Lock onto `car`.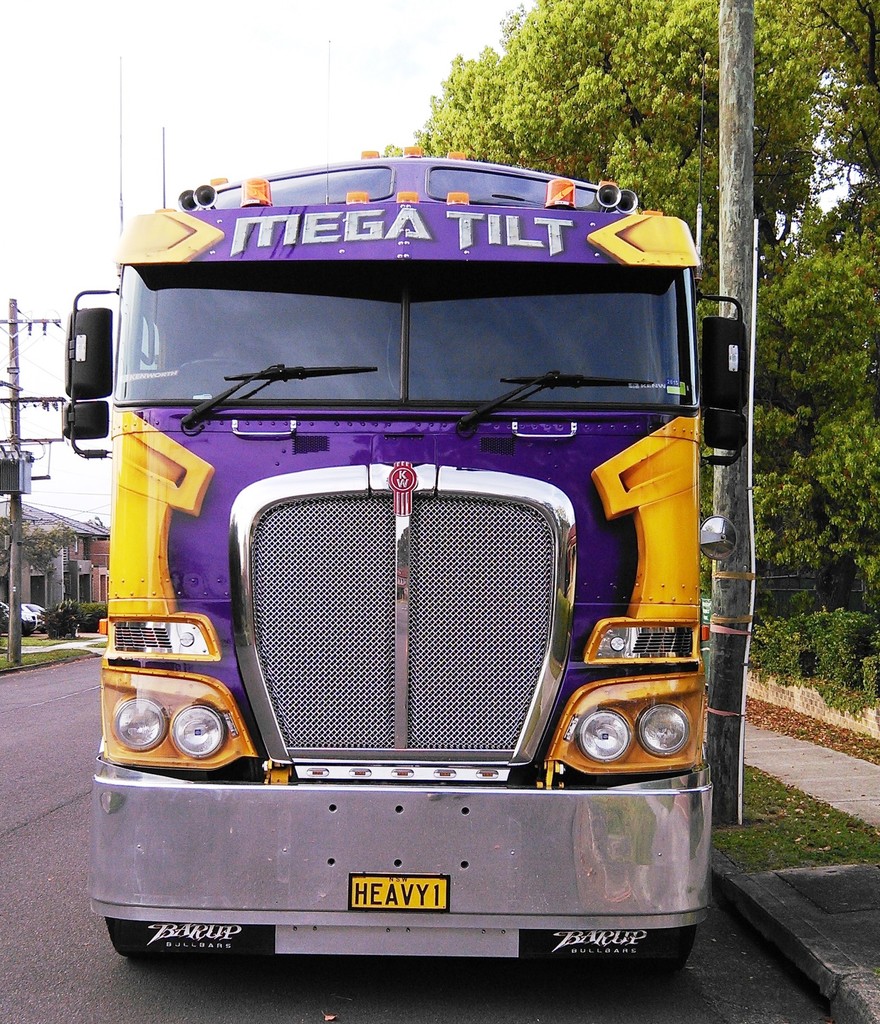
Locked: <bbox>24, 601, 45, 631</bbox>.
